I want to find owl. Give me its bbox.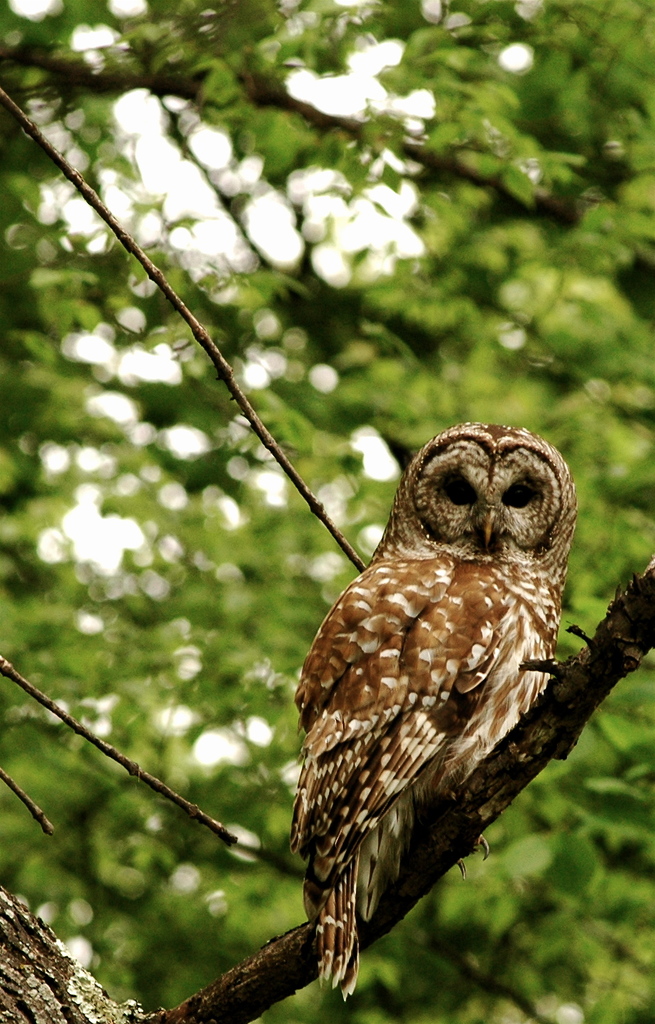
left=293, top=421, right=575, bottom=1008.
